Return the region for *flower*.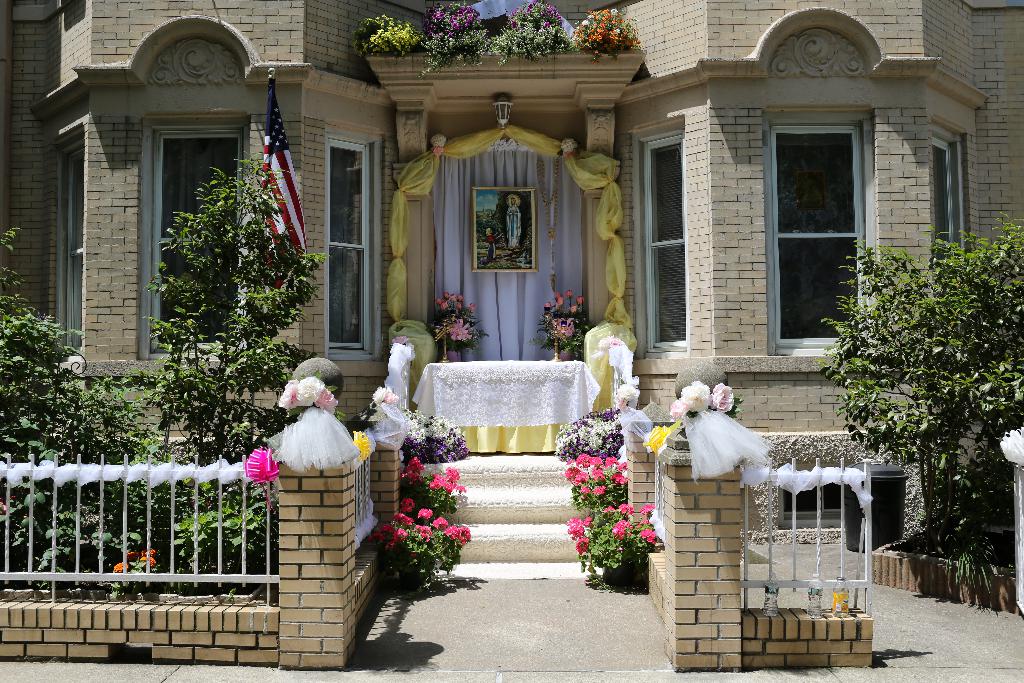
box=[416, 523, 427, 541].
